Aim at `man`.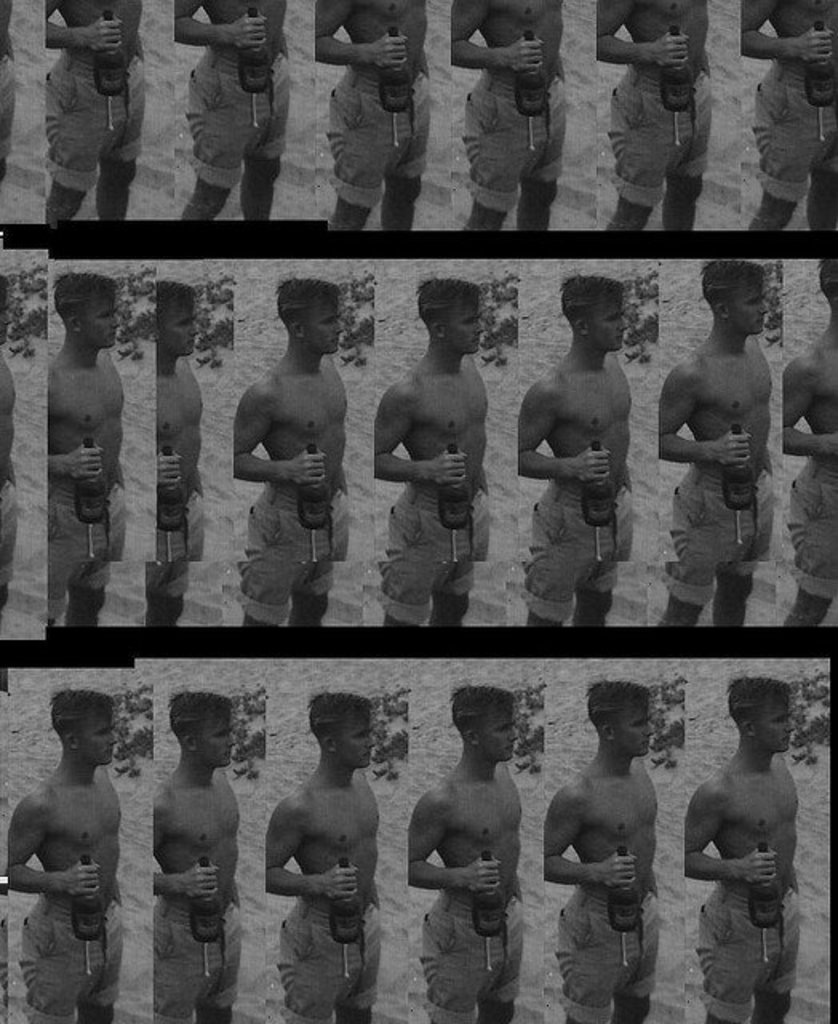
Aimed at (736, 0, 836, 243).
